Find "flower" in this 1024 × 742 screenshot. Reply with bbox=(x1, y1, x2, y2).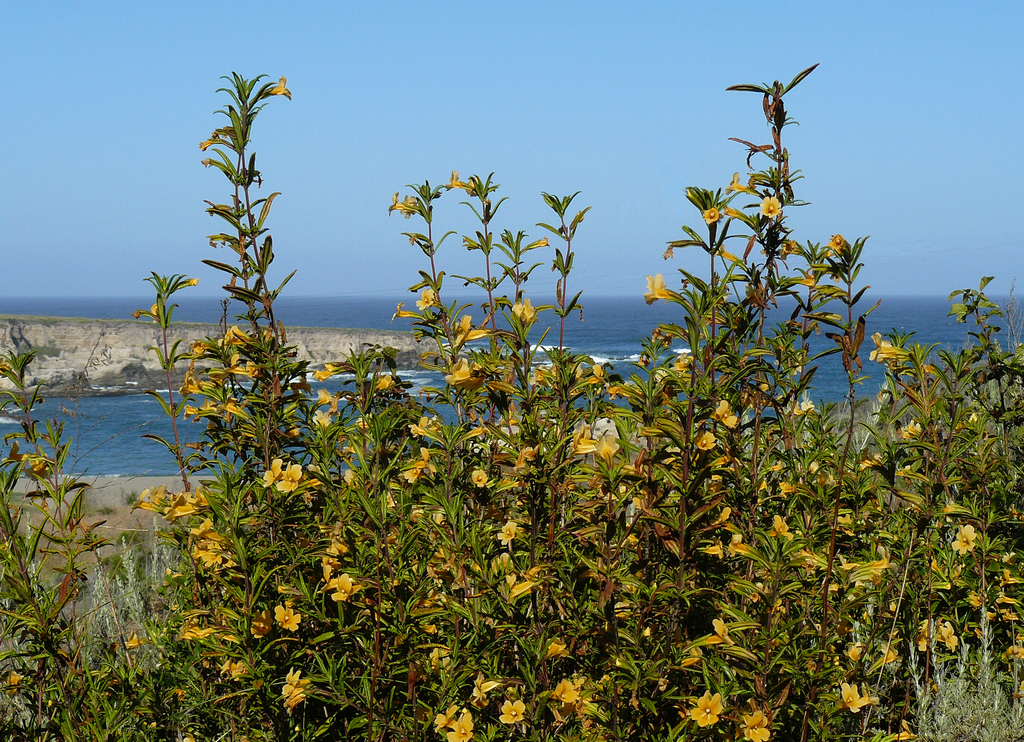
bbox=(703, 206, 719, 223).
